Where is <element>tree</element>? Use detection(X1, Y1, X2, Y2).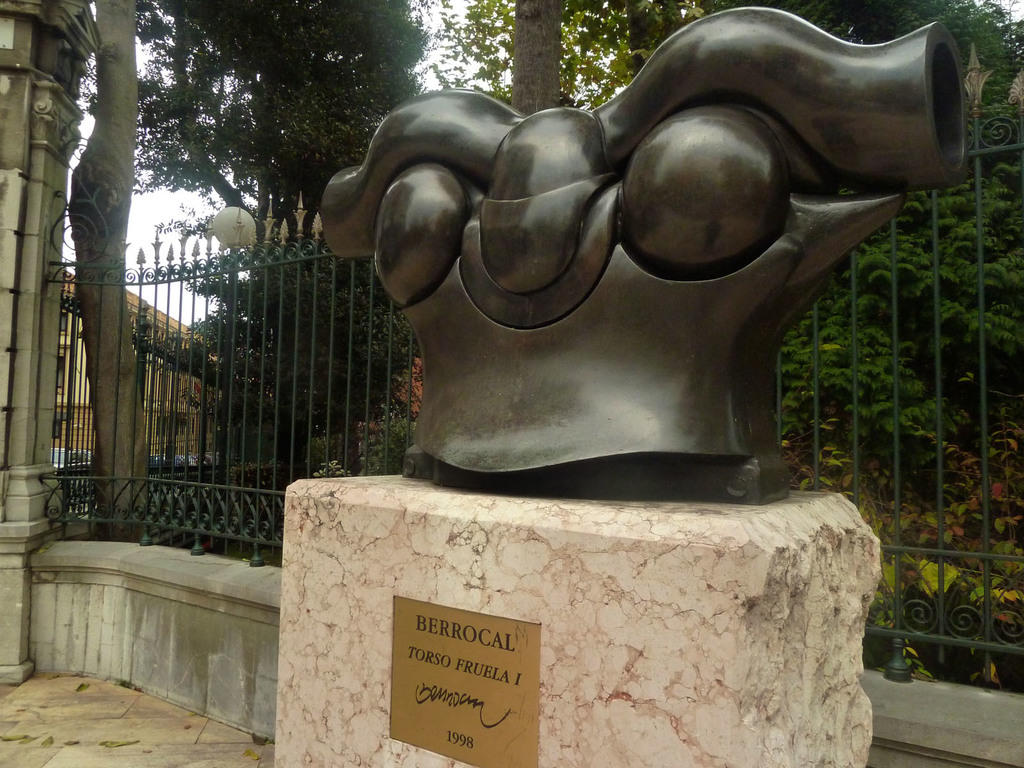
detection(47, 6, 213, 552).
